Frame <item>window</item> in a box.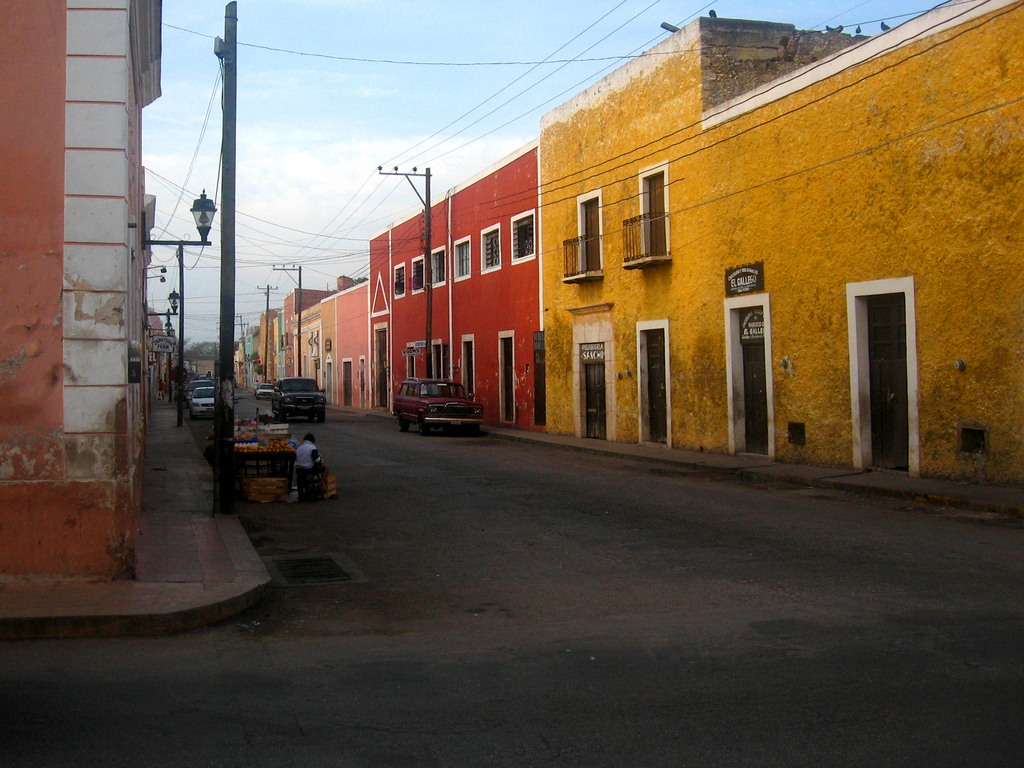
[477,225,502,276].
